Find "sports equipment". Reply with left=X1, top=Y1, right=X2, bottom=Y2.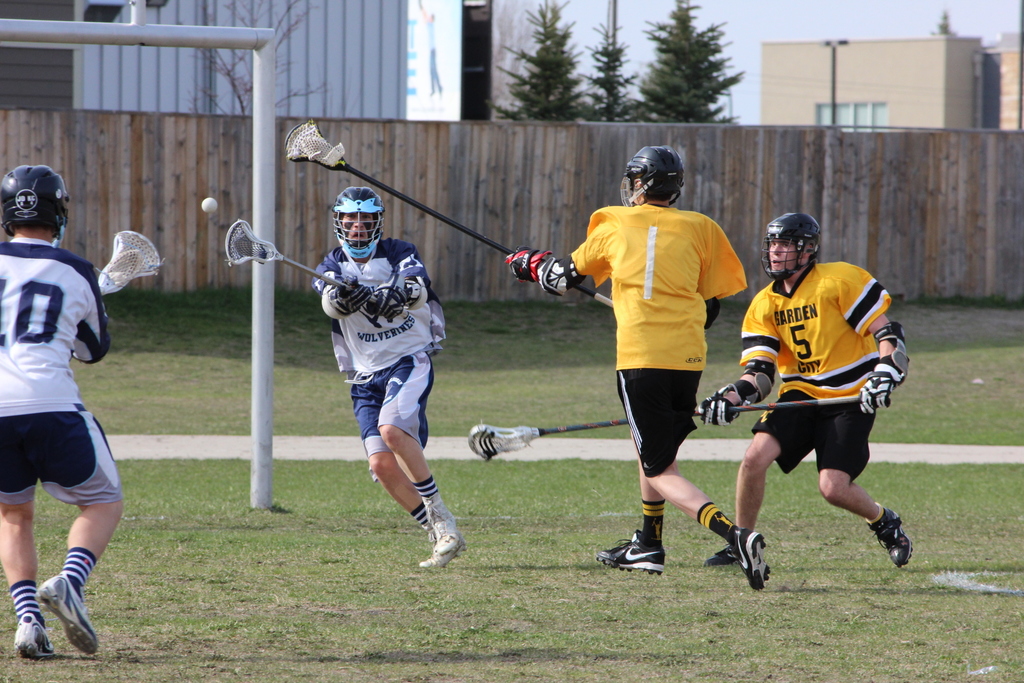
left=865, top=500, right=914, bottom=568.
